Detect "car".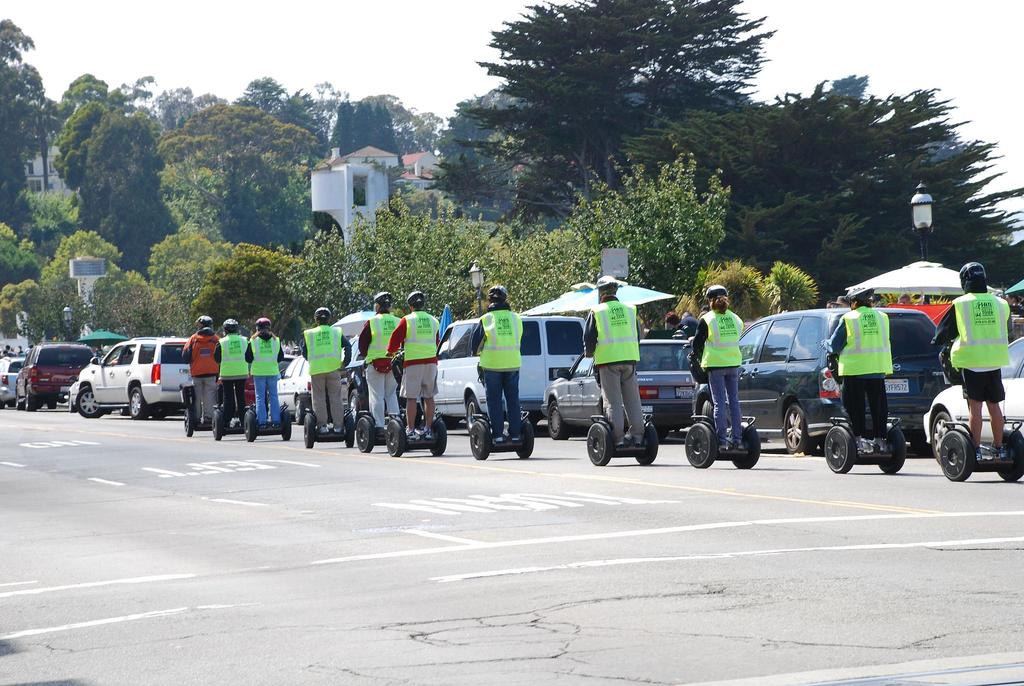
Detected at <bbox>541, 338, 698, 441</bbox>.
